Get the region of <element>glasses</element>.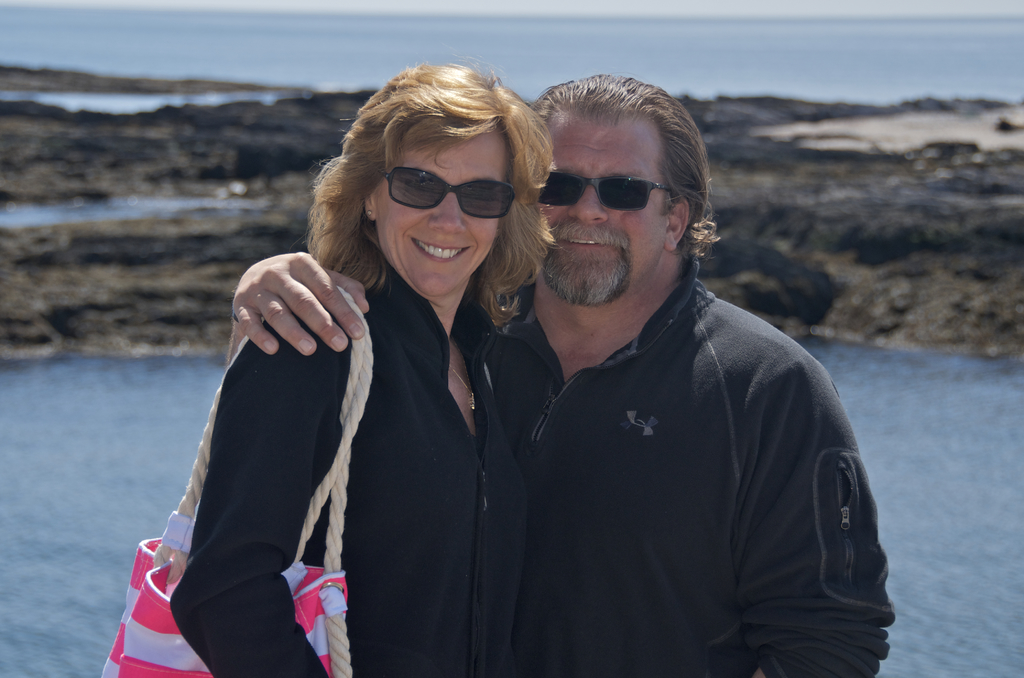
crop(371, 161, 520, 217).
